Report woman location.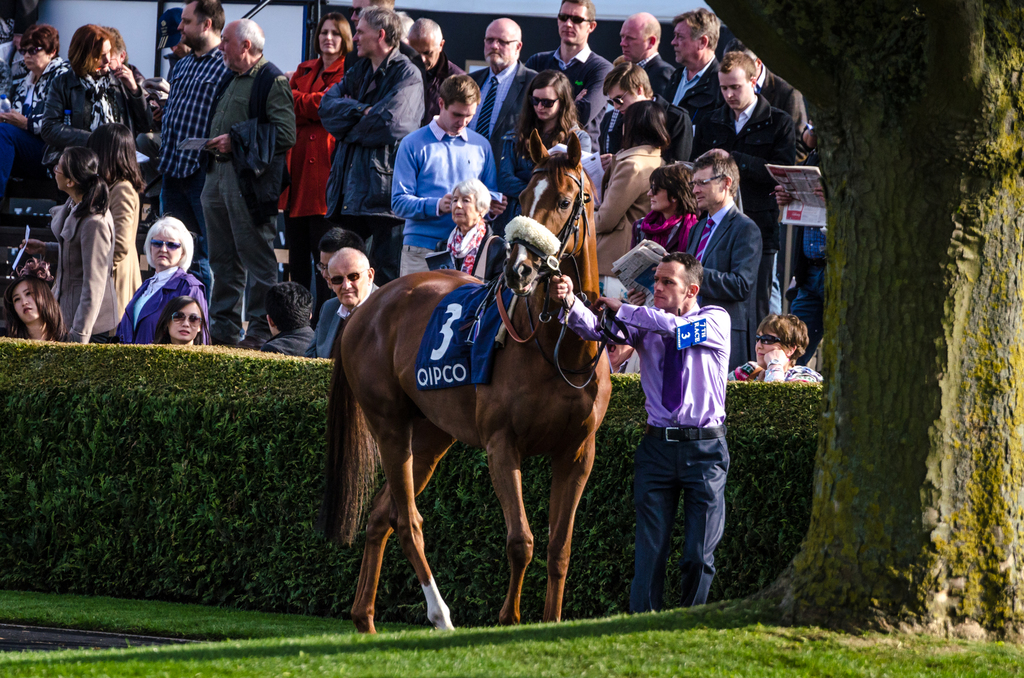
Report: select_region(79, 125, 152, 348).
